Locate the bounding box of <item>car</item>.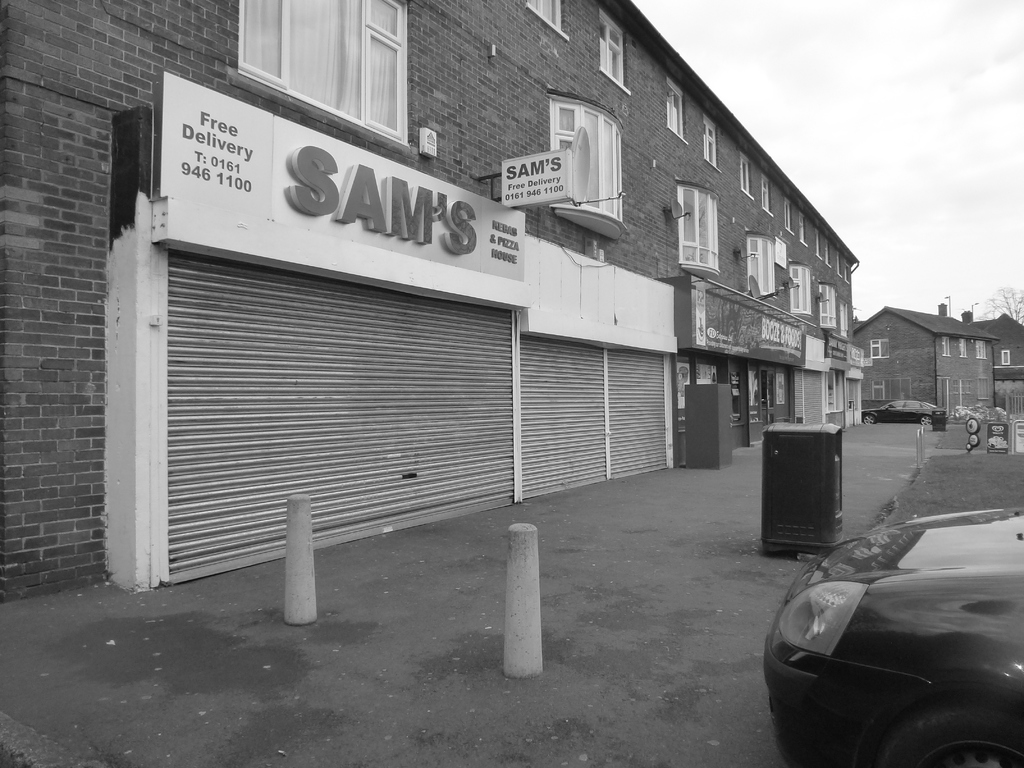
Bounding box: bbox(861, 400, 948, 426).
